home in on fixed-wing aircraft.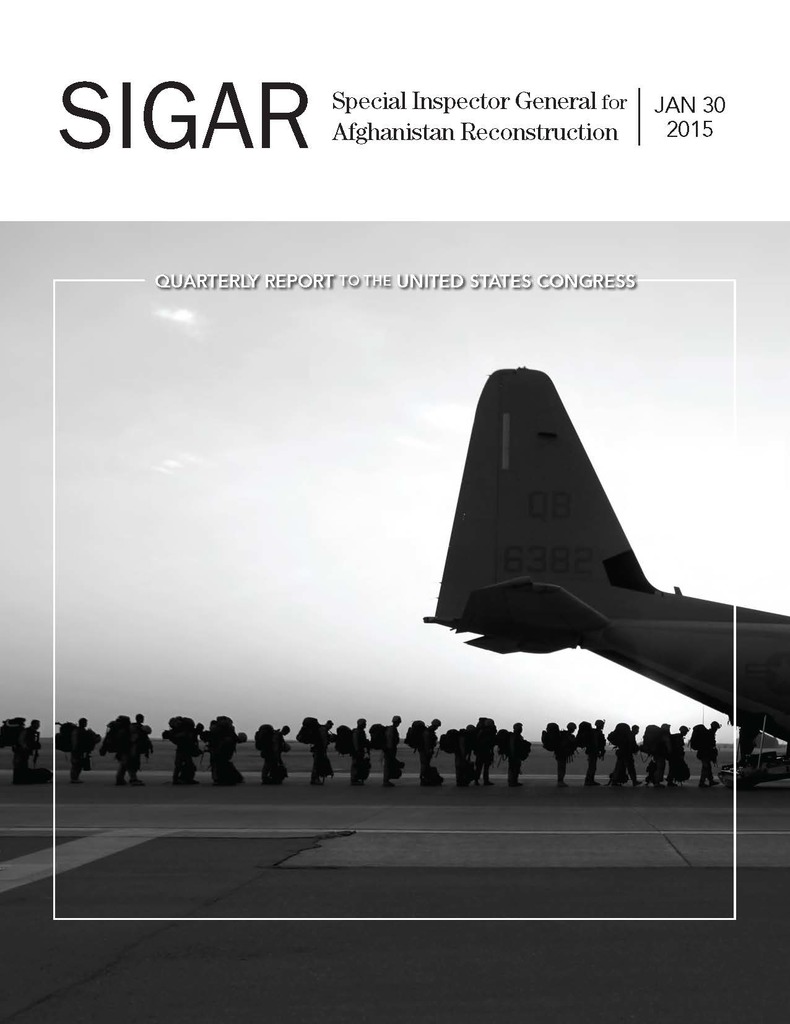
Homed in at [x1=412, y1=359, x2=789, y2=755].
